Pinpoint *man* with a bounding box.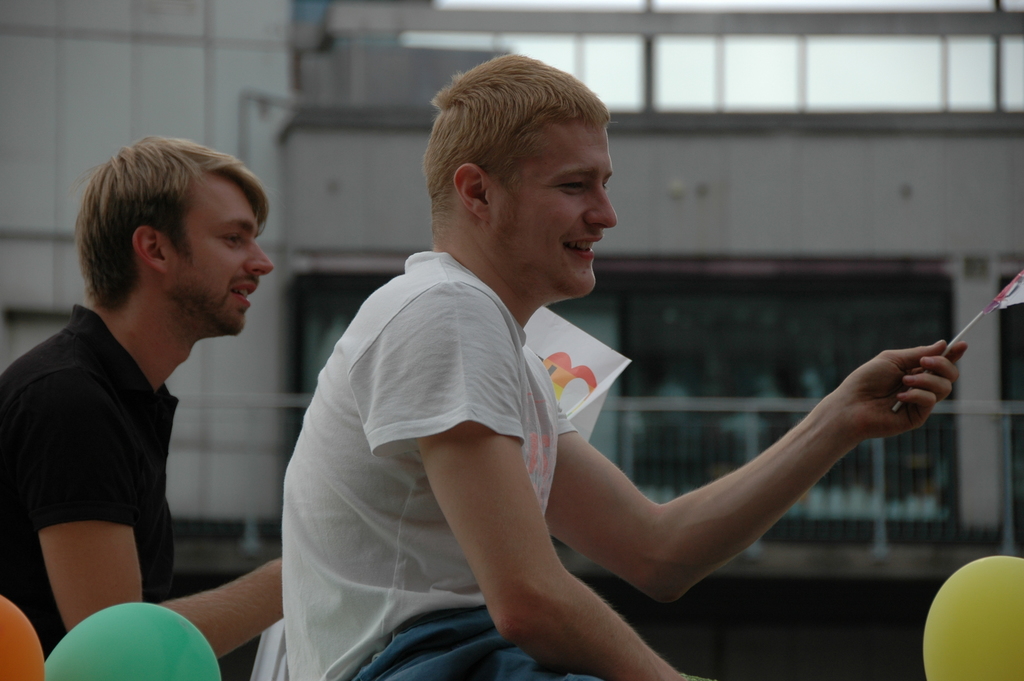
left=3, top=133, right=310, bottom=654.
